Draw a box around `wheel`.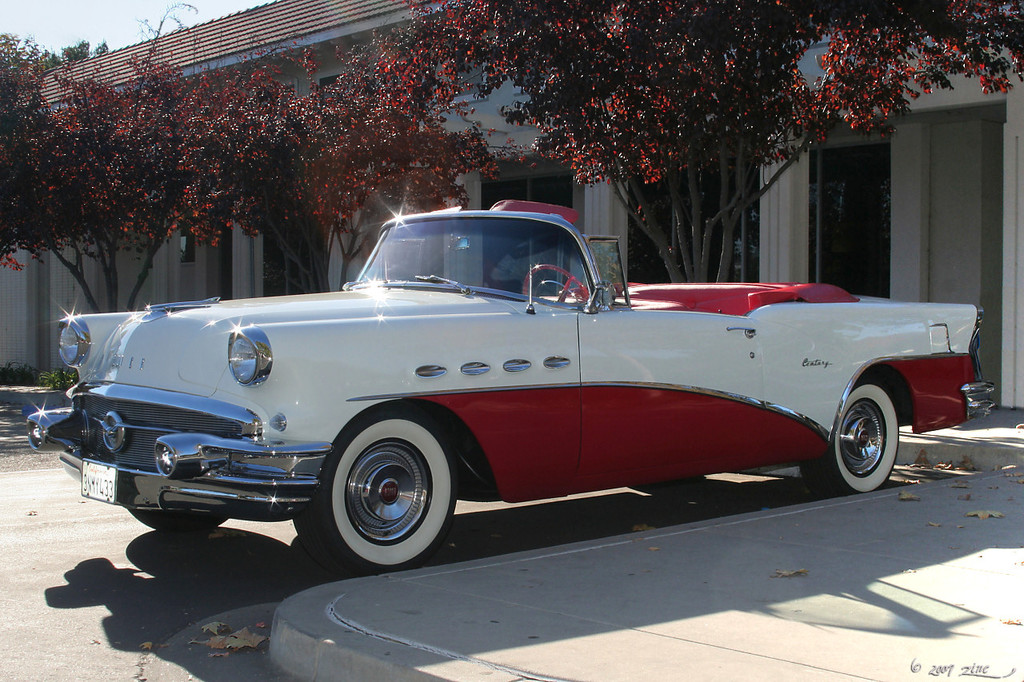
bbox(314, 429, 452, 561).
